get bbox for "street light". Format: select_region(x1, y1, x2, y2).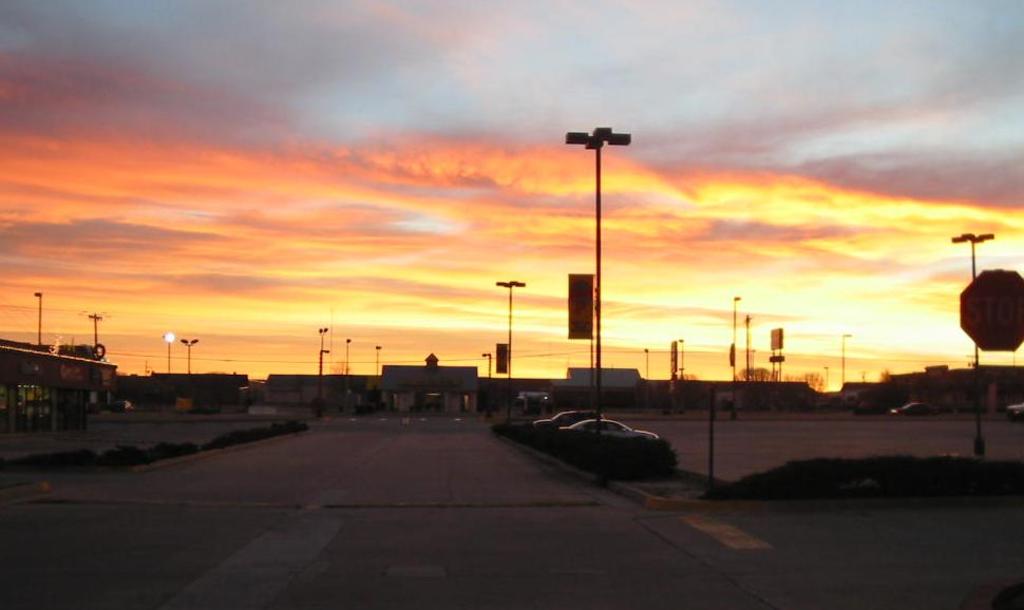
select_region(729, 294, 746, 380).
